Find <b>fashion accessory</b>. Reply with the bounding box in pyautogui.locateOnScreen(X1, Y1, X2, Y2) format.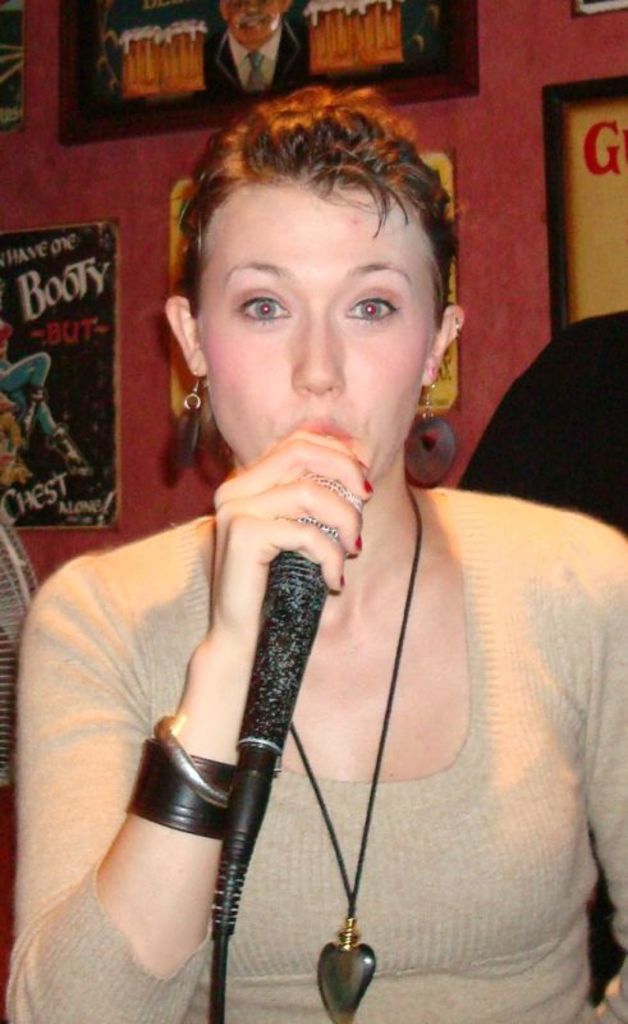
pyautogui.locateOnScreen(279, 486, 426, 1023).
